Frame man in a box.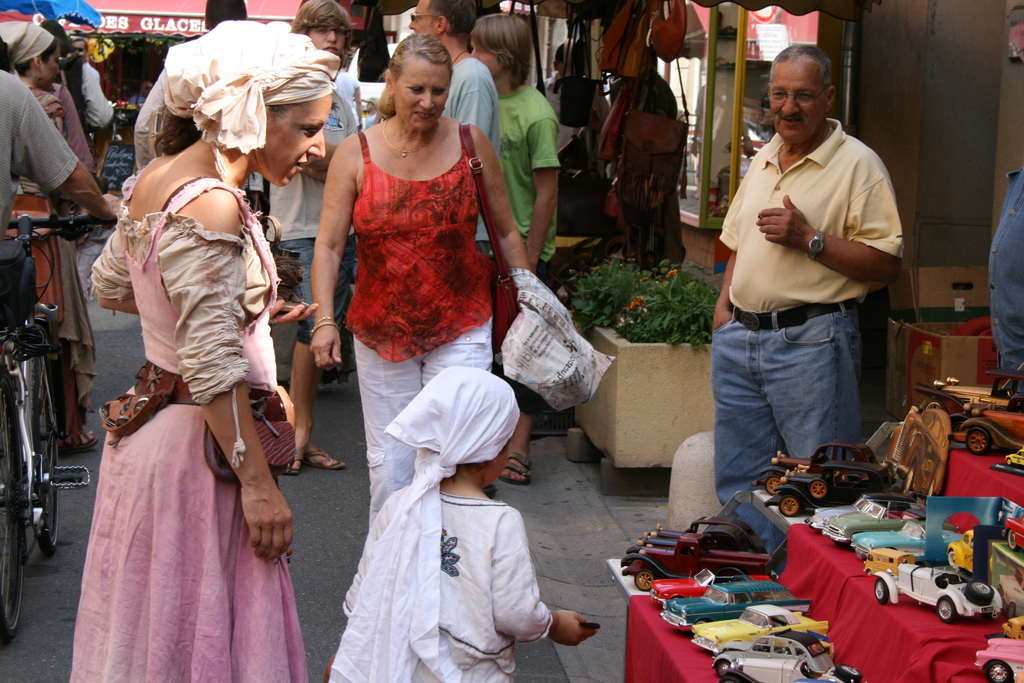
bbox=(132, 0, 248, 174).
